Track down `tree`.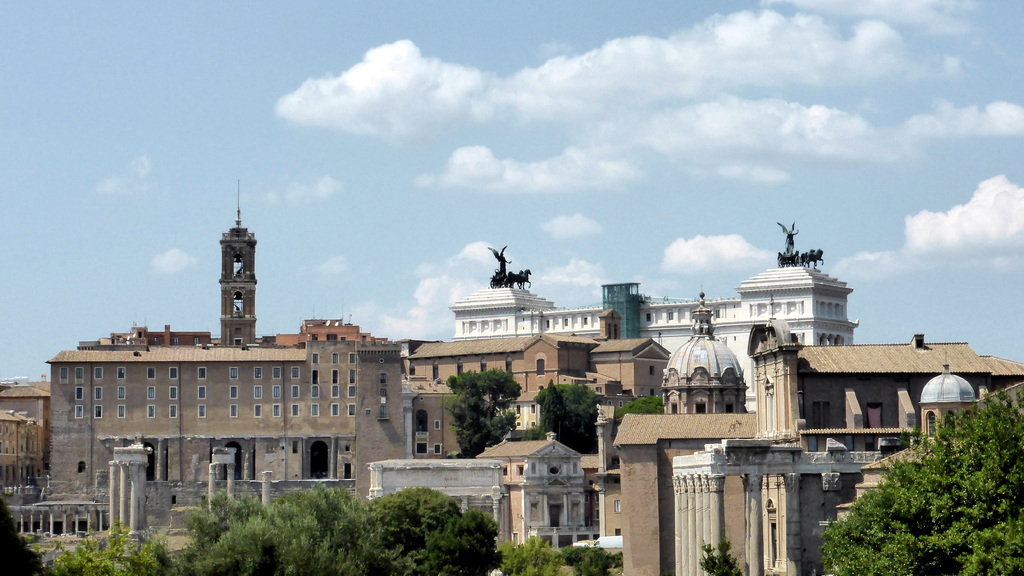
Tracked to box=[530, 382, 604, 457].
